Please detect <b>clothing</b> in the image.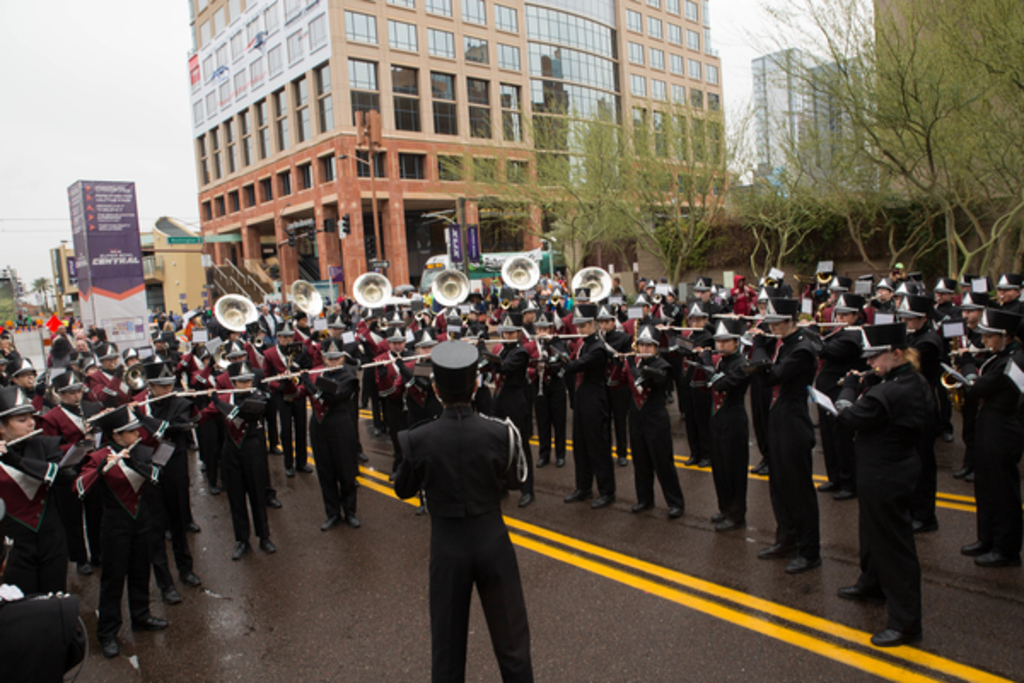
bbox=[386, 386, 539, 652].
